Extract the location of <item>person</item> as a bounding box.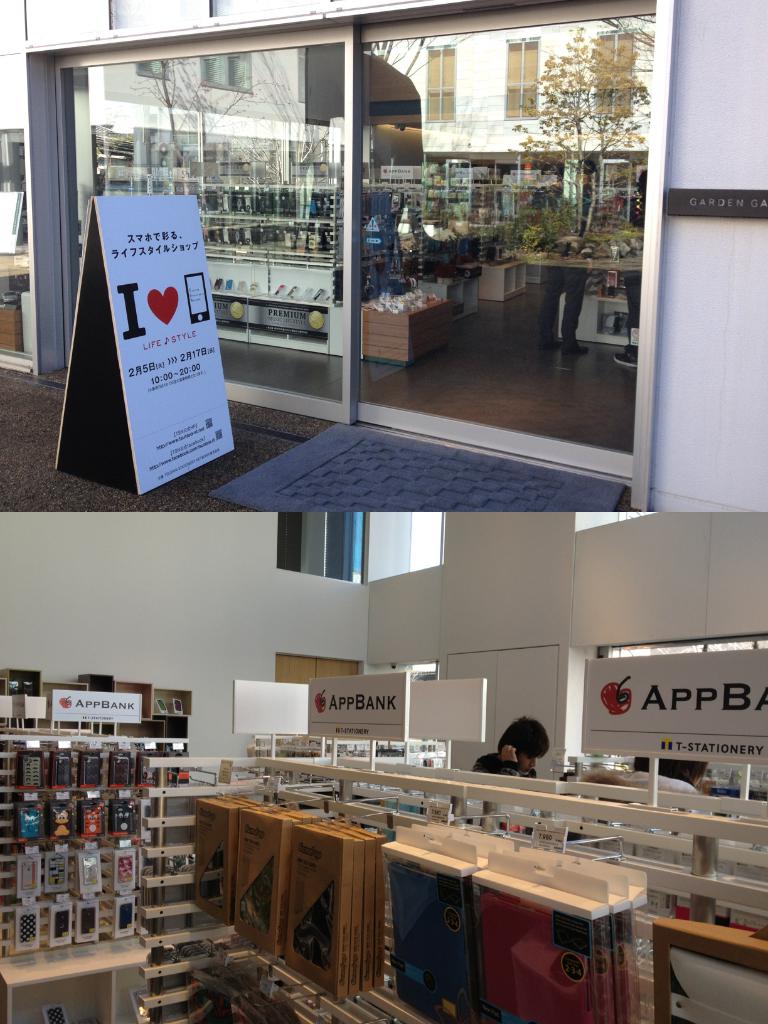
detection(473, 716, 554, 777).
